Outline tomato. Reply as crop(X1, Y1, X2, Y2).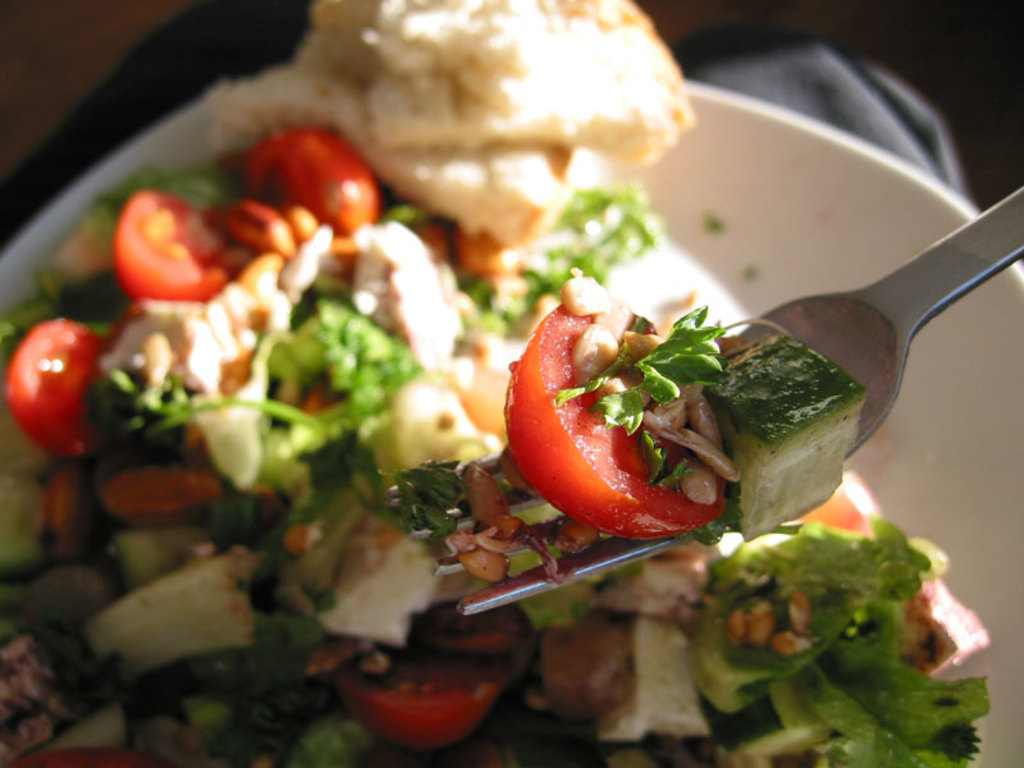
crop(332, 677, 497, 748).
